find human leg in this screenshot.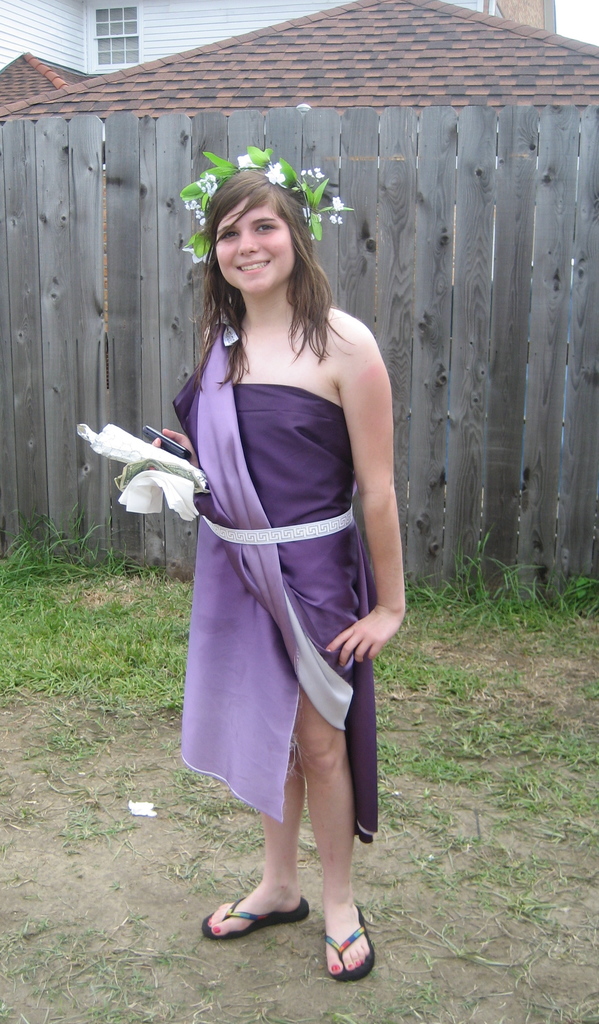
The bounding box for human leg is <region>204, 752, 305, 930</region>.
